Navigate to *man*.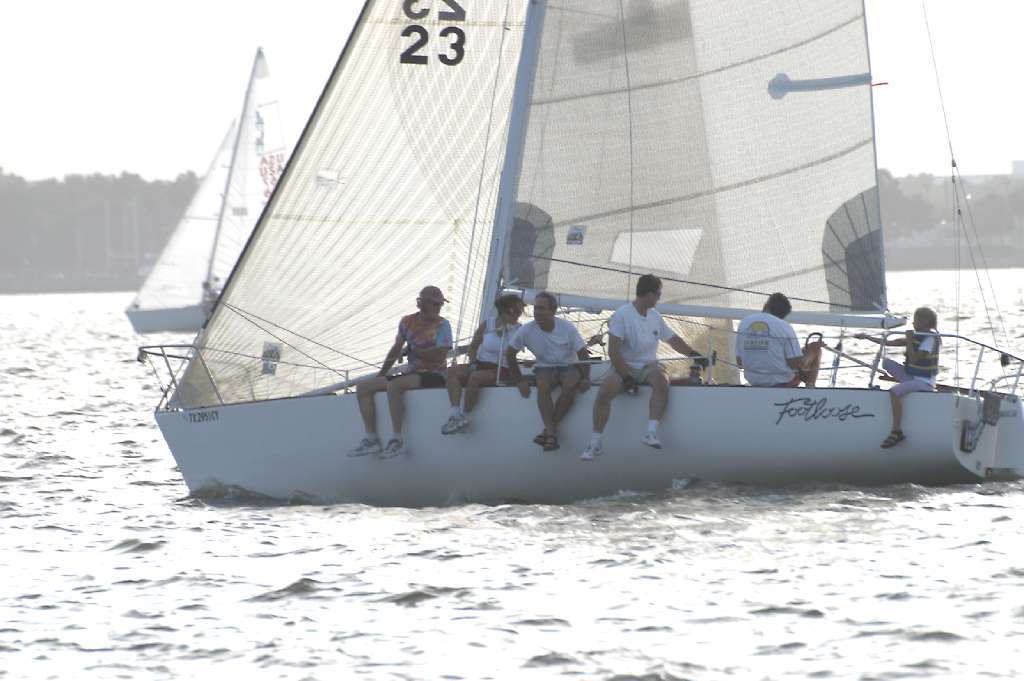
Navigation target: 604,263,701,412.
